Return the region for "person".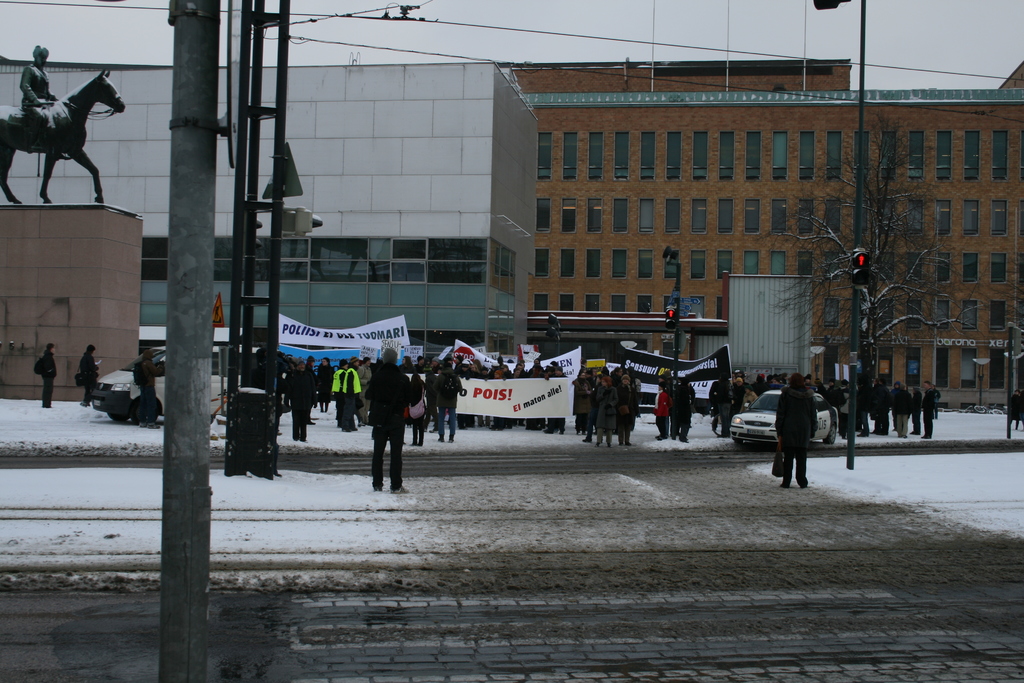
bbox=(593, 373, 618, 444).
